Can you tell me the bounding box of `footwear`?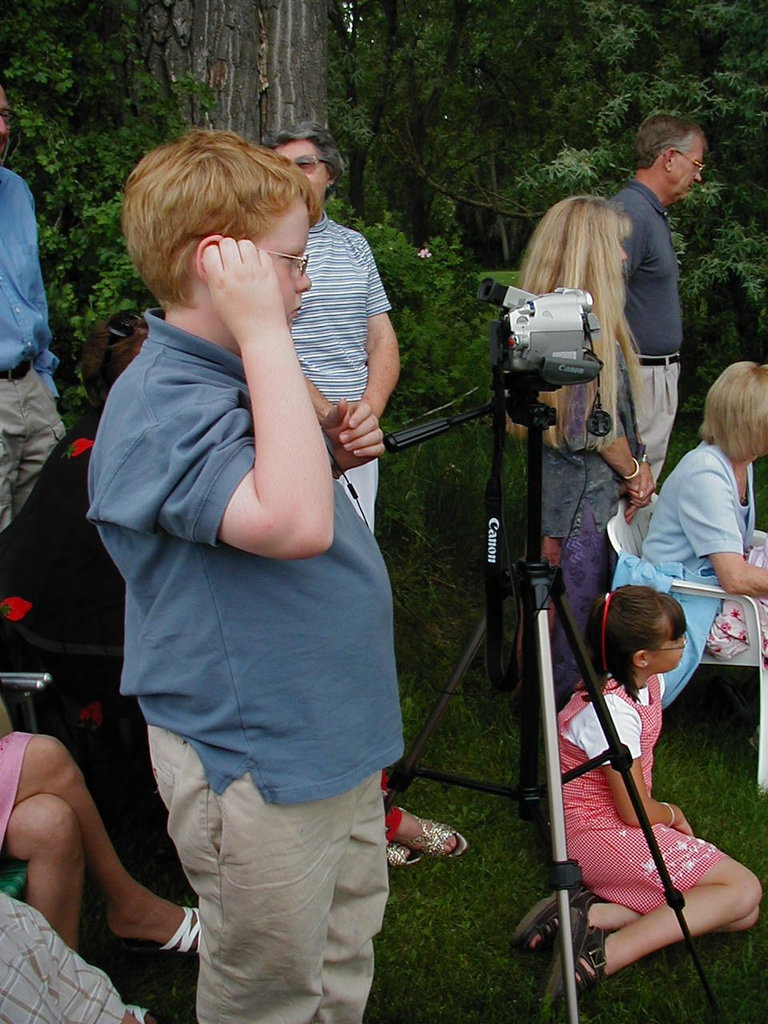
rect(118, 903, 203, 951).
